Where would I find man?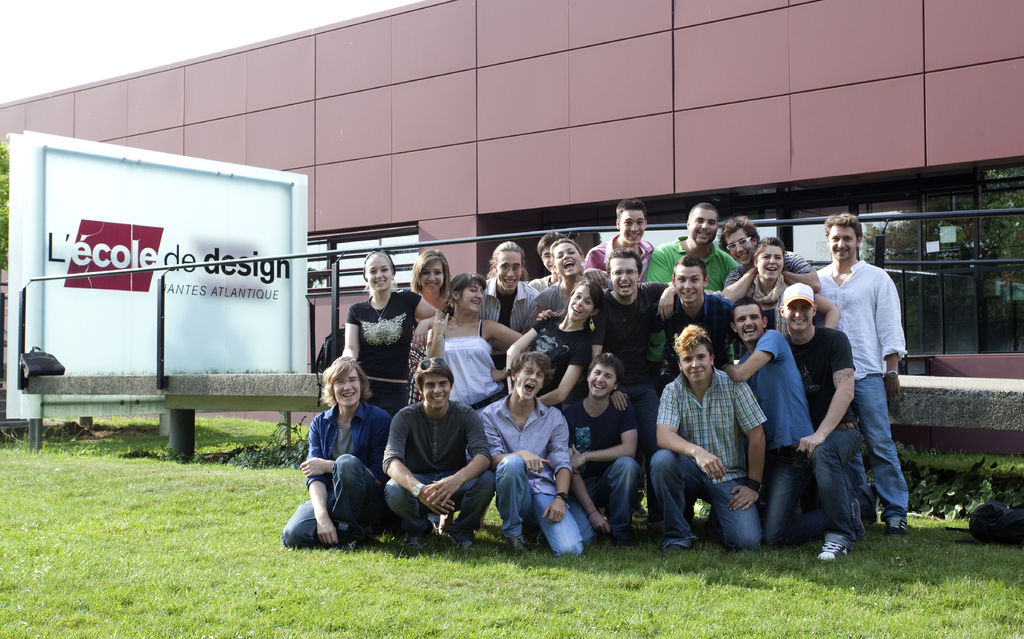
At x1=804, y1=213, x2=915, y2=559.
